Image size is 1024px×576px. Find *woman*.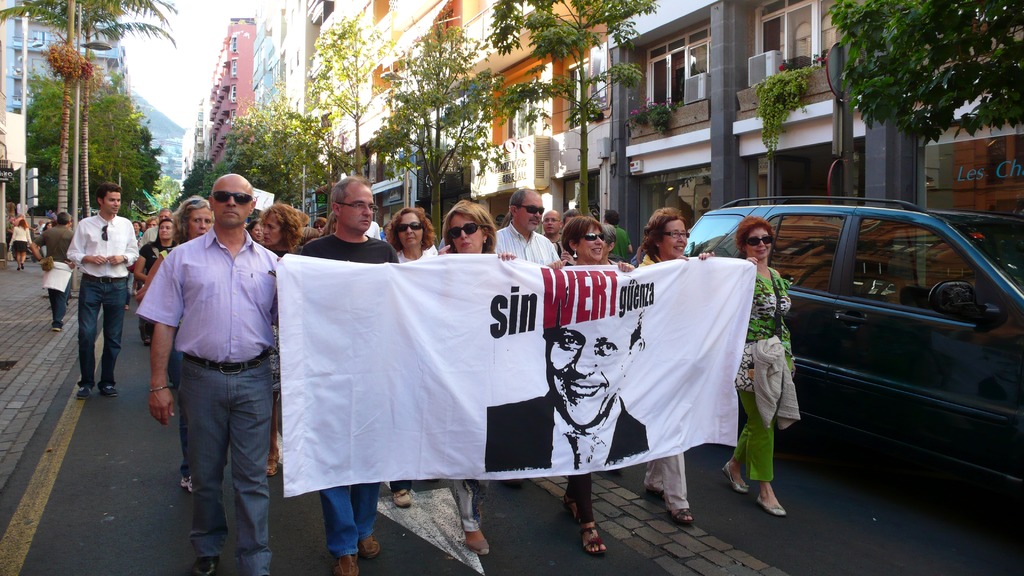
select_region(5, 220, 31, 268).
